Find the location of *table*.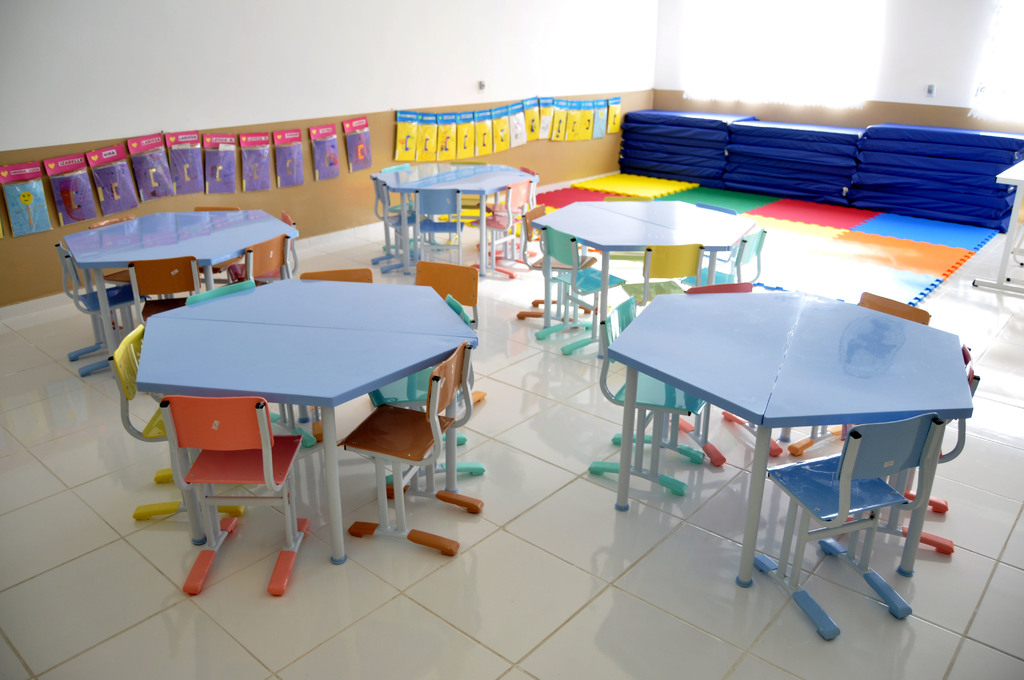
Location: <bbox>372, 164, 534, 270</bbox>.
